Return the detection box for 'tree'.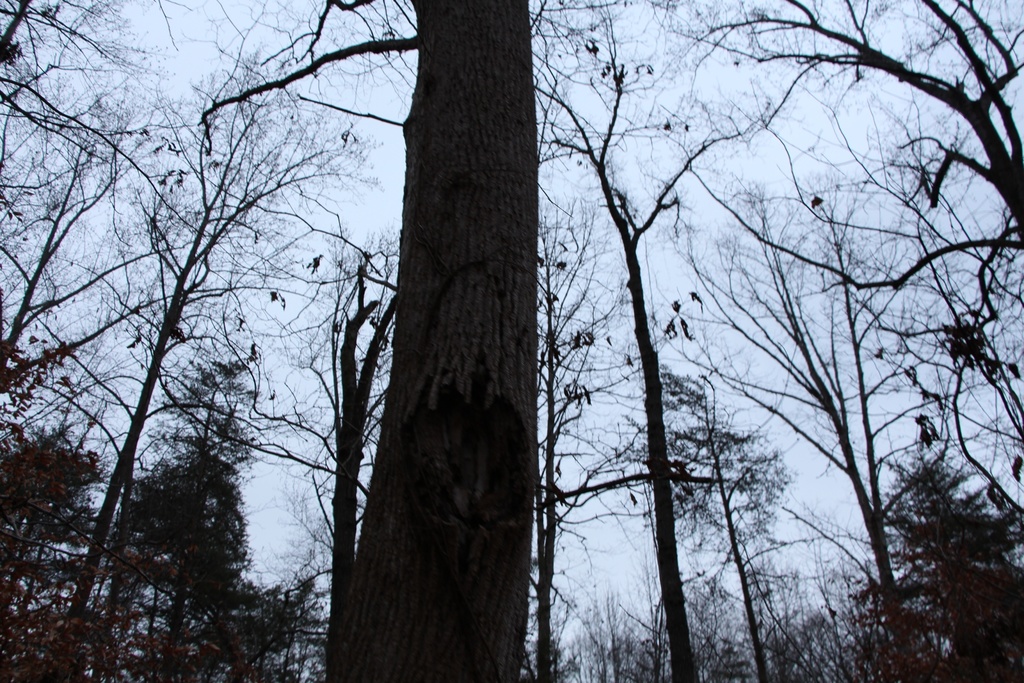
[left=749, top=457, right=1020, bottom=682].
